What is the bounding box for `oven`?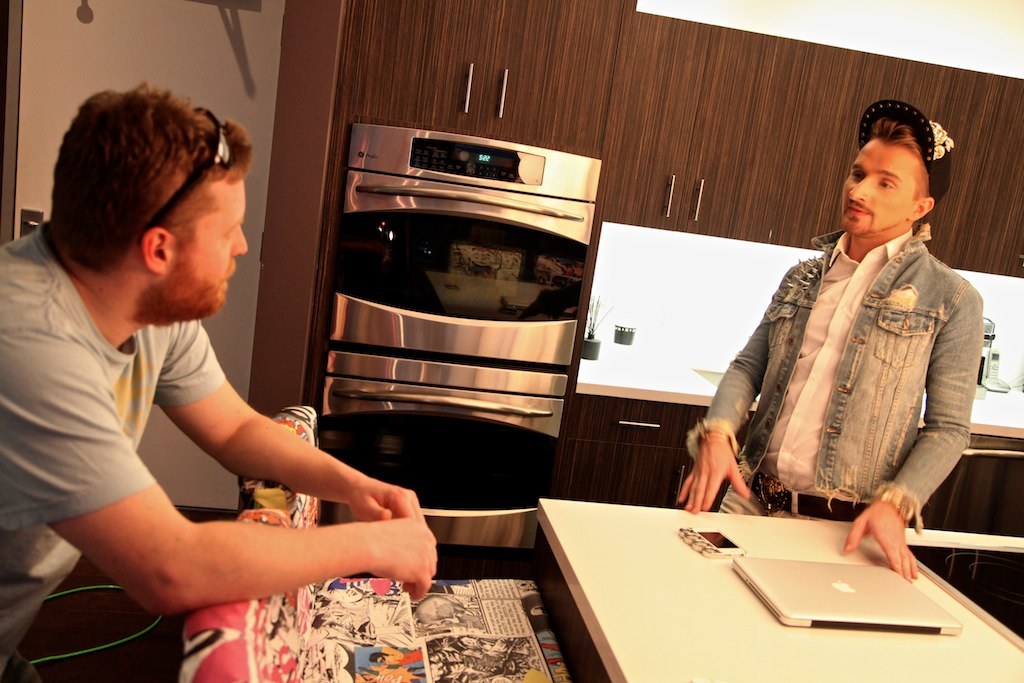
319,118,605,572.
